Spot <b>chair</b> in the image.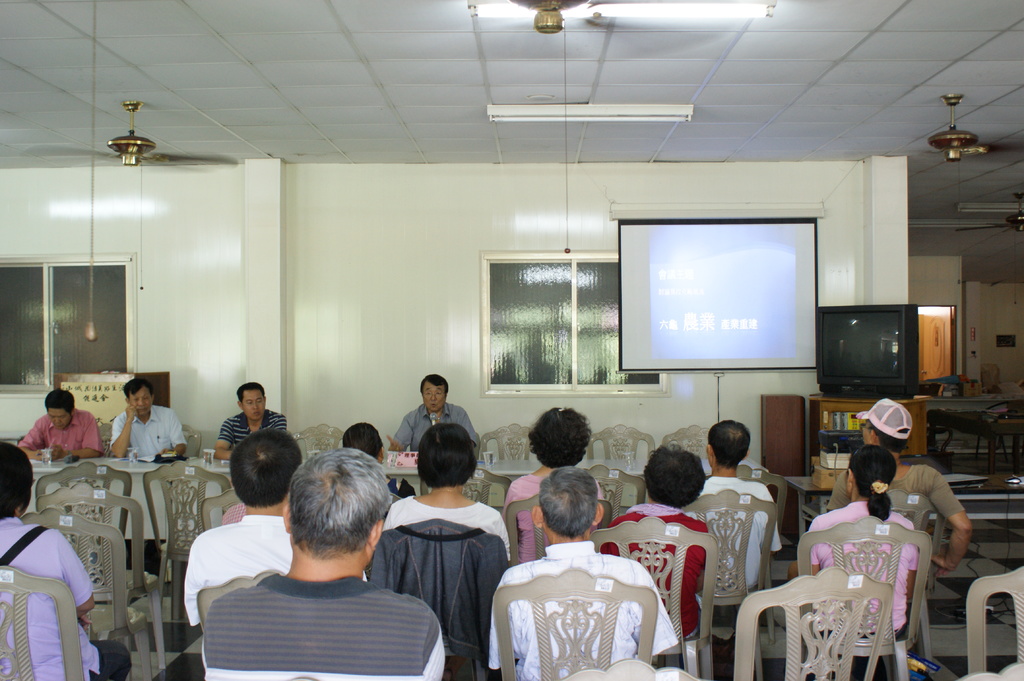
<b>chair</b> found at select_region(977, 399, 1023, 456).
